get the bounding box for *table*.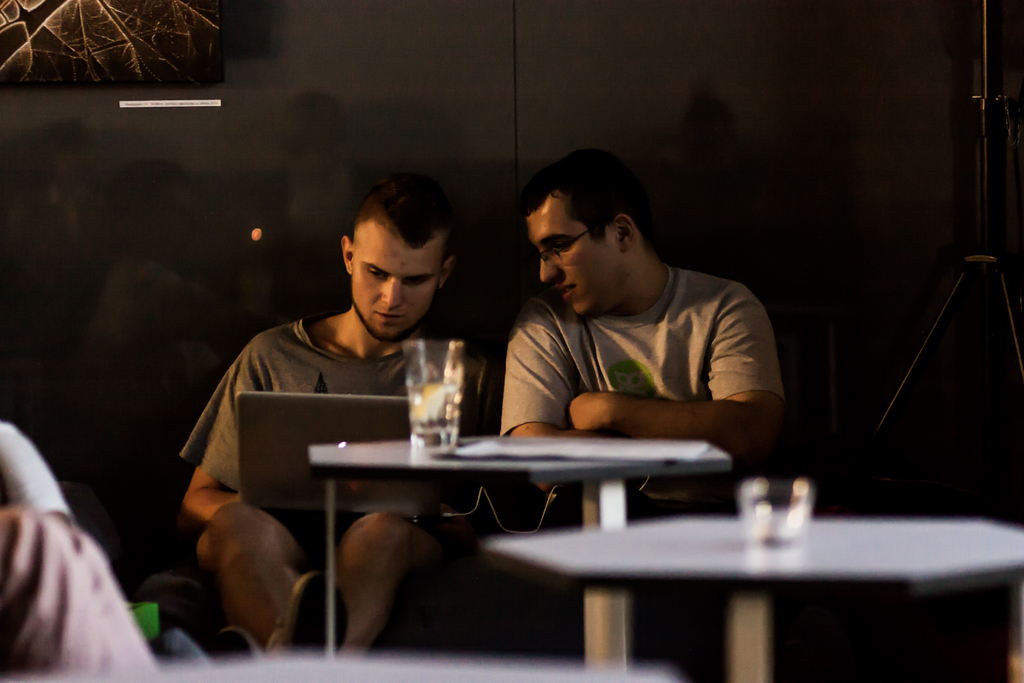
[308, 439, 732, 658].
